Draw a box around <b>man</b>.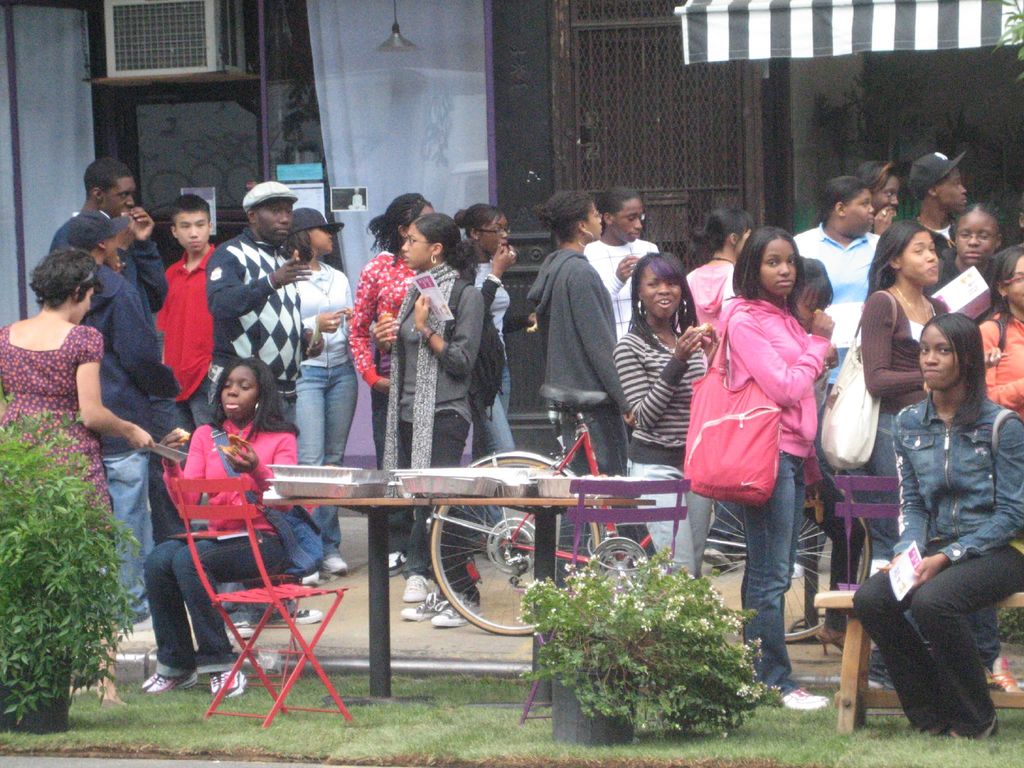
region(52, 156, 168, 312).
